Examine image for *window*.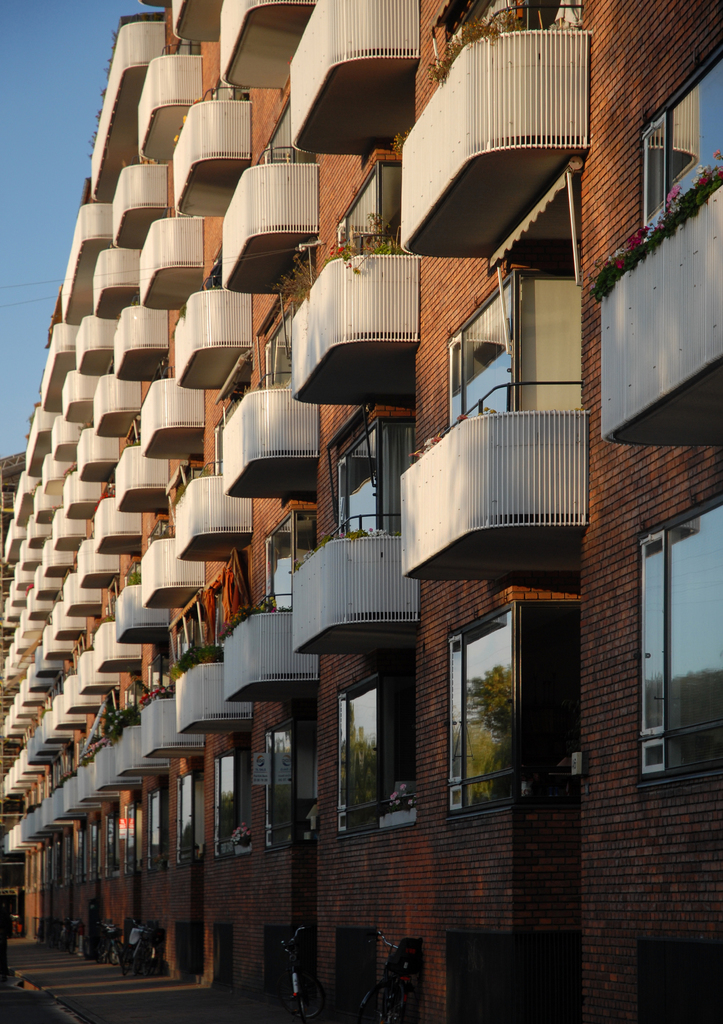
Examination result: 449:278:516:435.
